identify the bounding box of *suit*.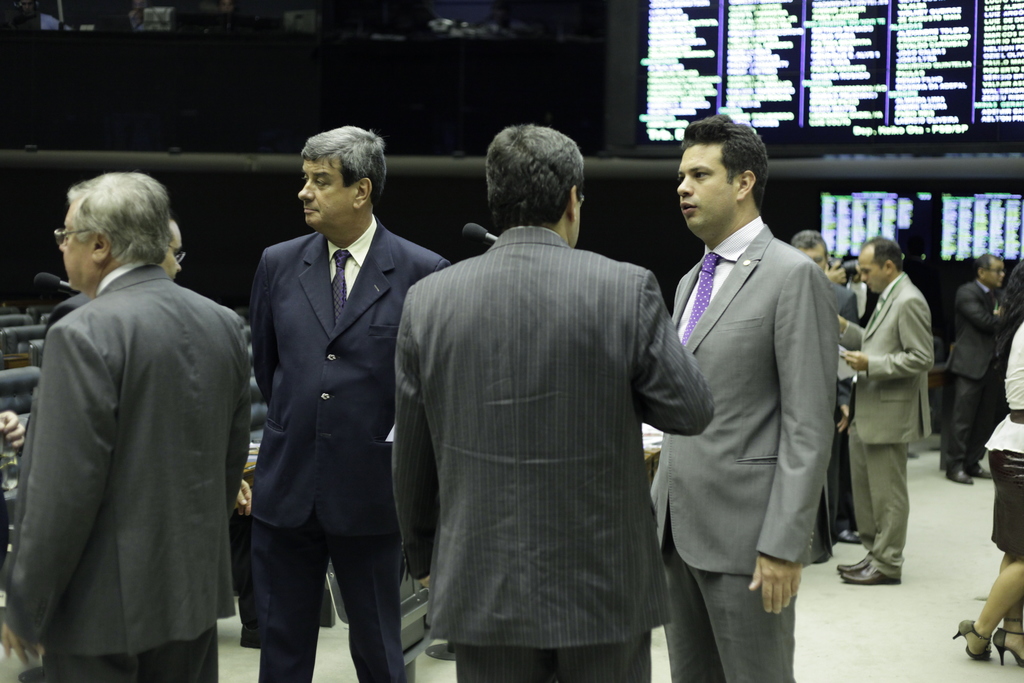
<bbox>649, 213, 834, 682</bbox>.
